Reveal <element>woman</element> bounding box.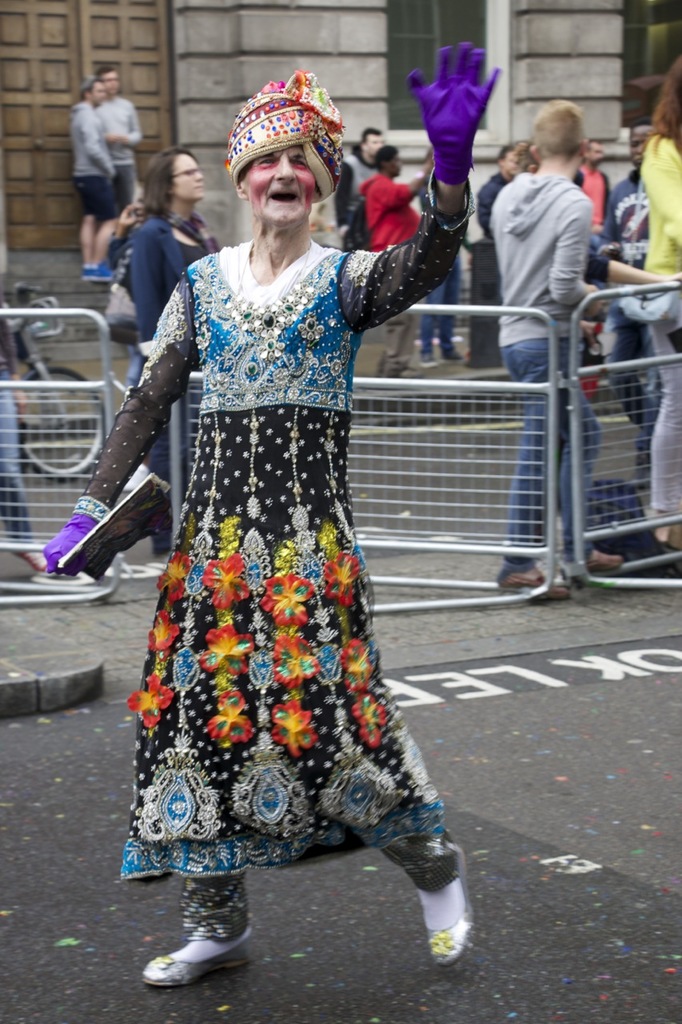
Revealed: x1=637, y1=49, x2=681, y2=554.
